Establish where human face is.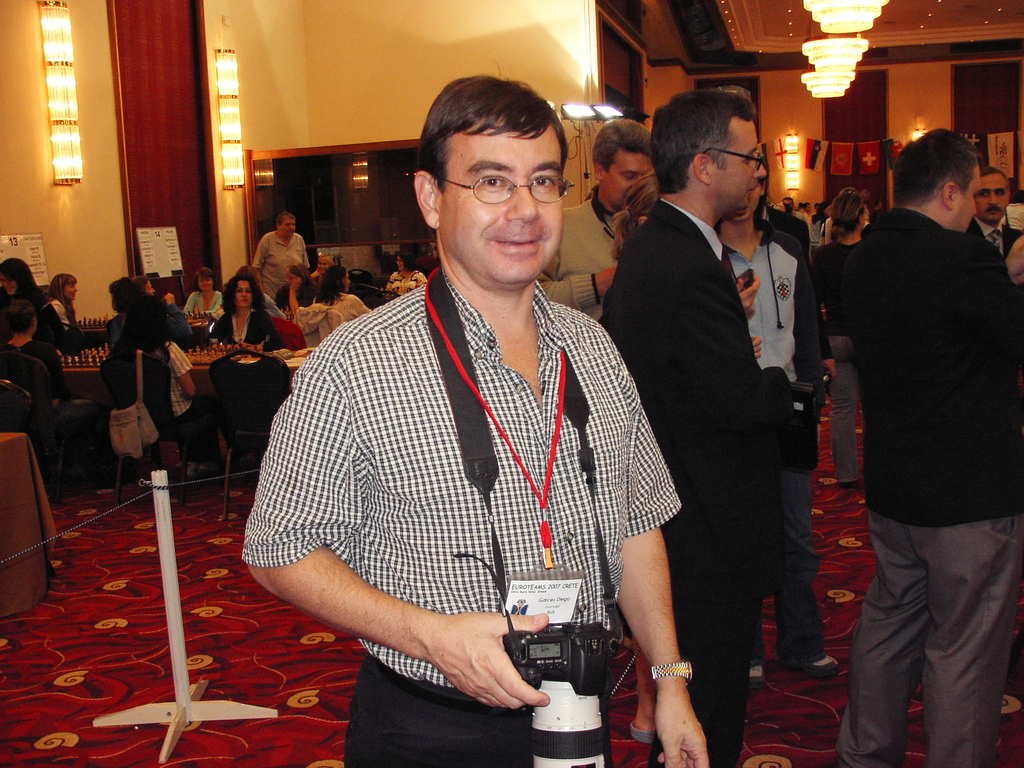
Established at Rect(231, 278, 251, 306).
